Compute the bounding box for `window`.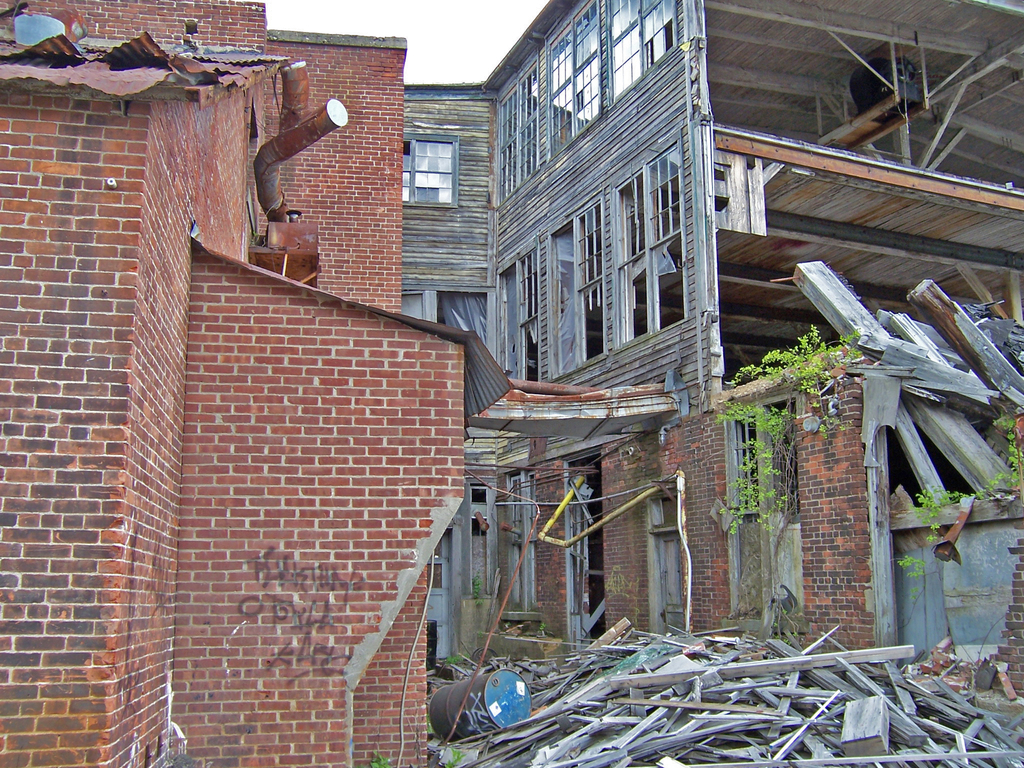
box(727, 385, 806, 631).
